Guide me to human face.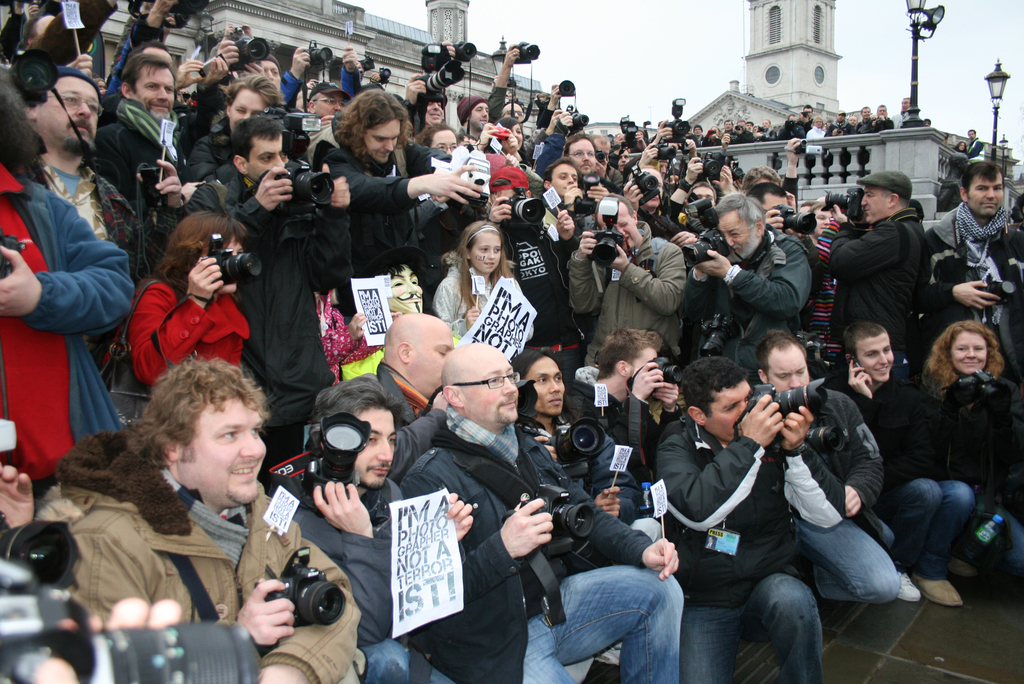
Guidance: {"x1": 754, "y1": 184, "x2": 792, "y2": 222}.
